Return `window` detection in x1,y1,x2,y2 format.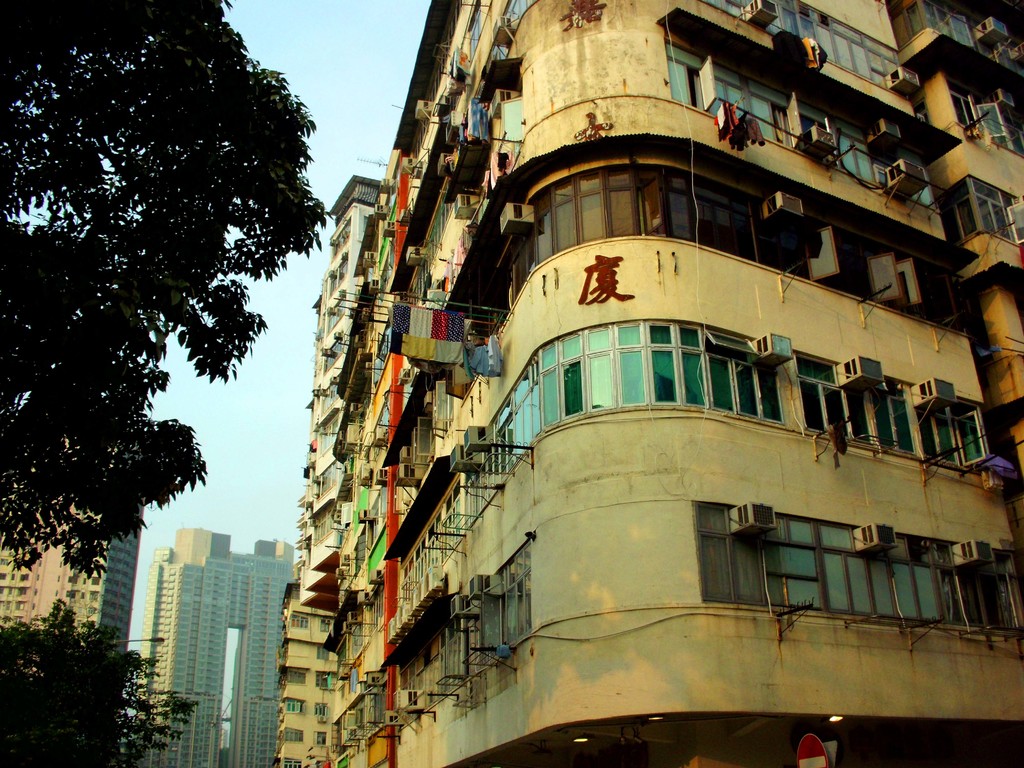
314,730,332,745.
